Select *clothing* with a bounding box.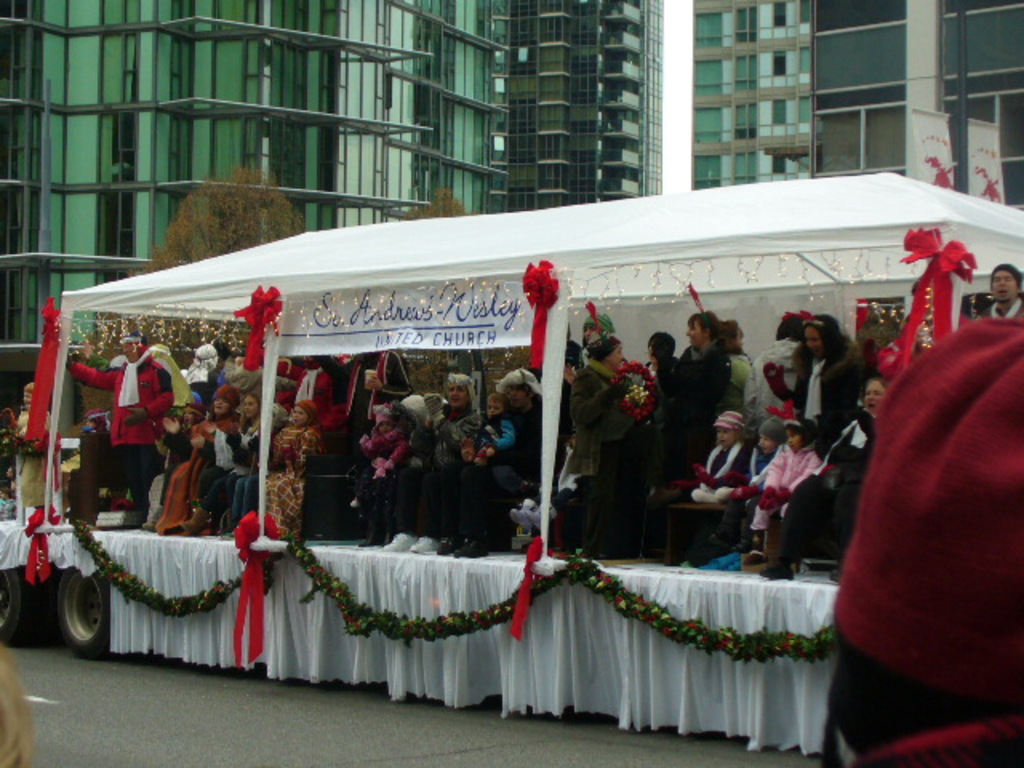
(794,333,854,446).
